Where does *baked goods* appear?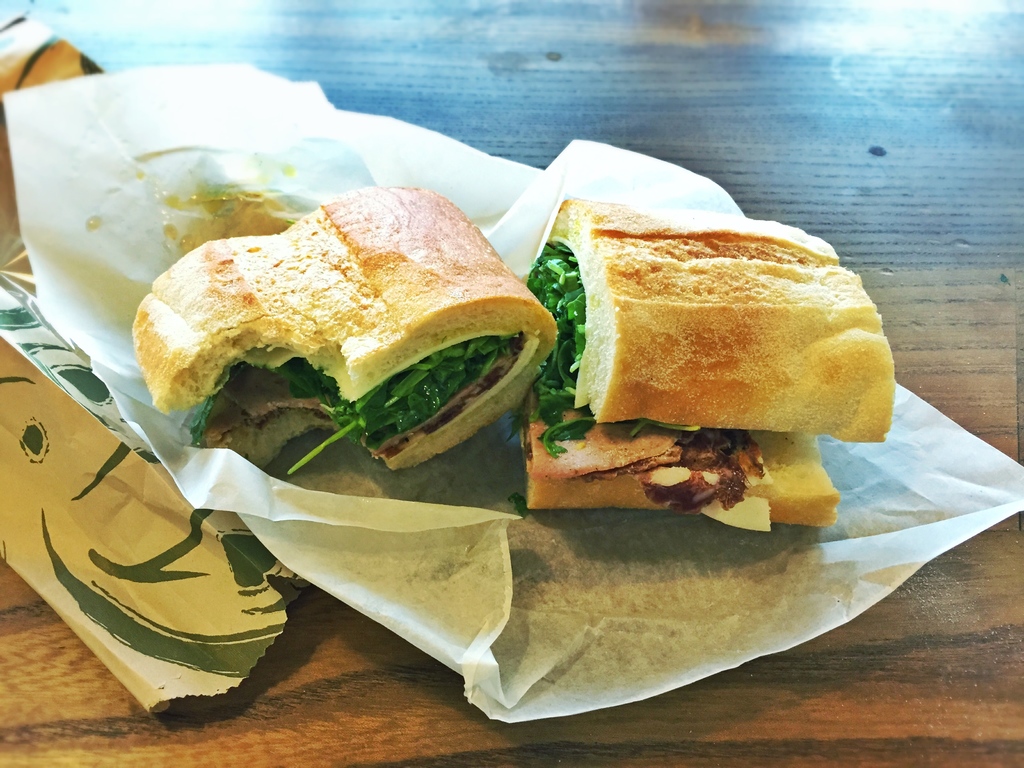
Appears at left=515, top=196, right=892, bottom=527.
